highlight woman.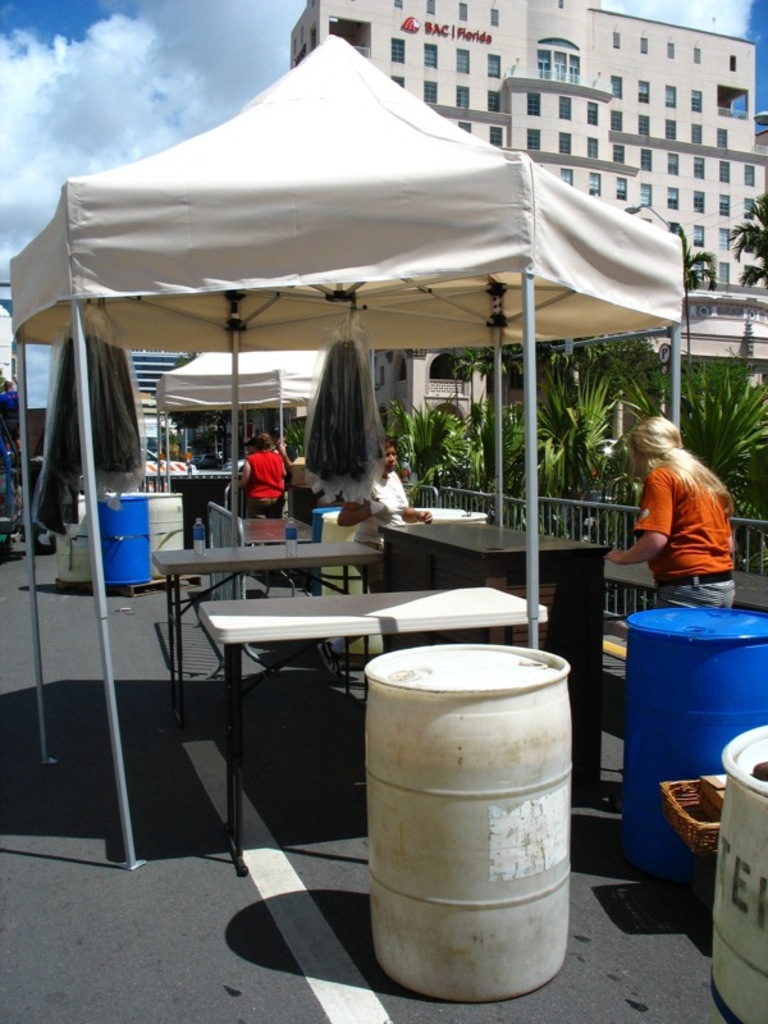
Highlighted region: {"x1": 595, "y1": 415, "x2": 736, "y2": 625}.
